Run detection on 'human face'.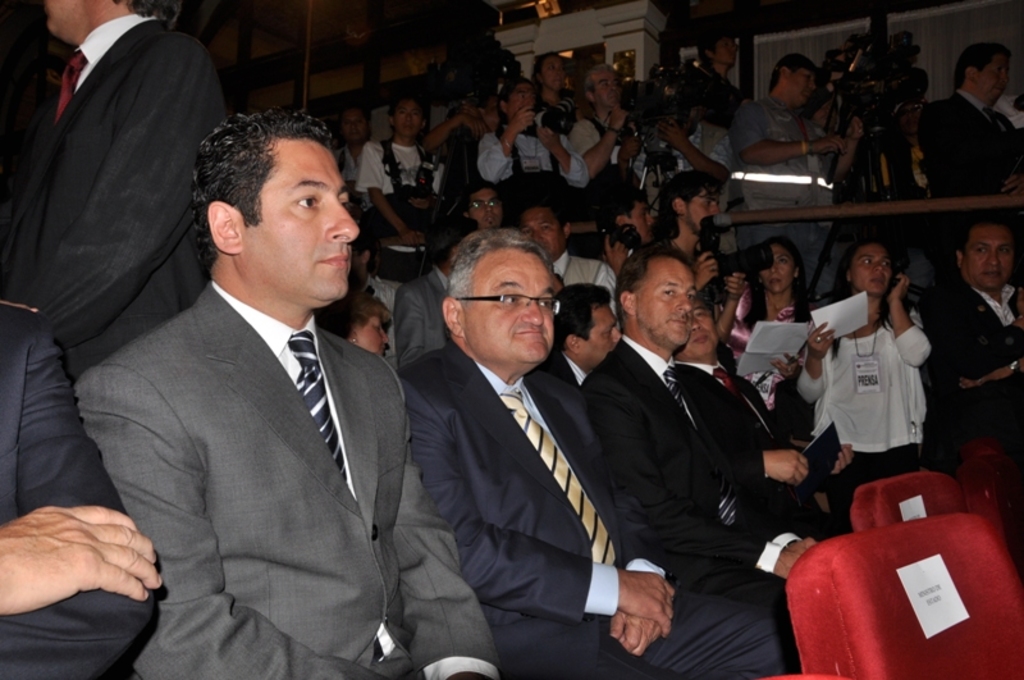
Result: 467 188 502 228.
